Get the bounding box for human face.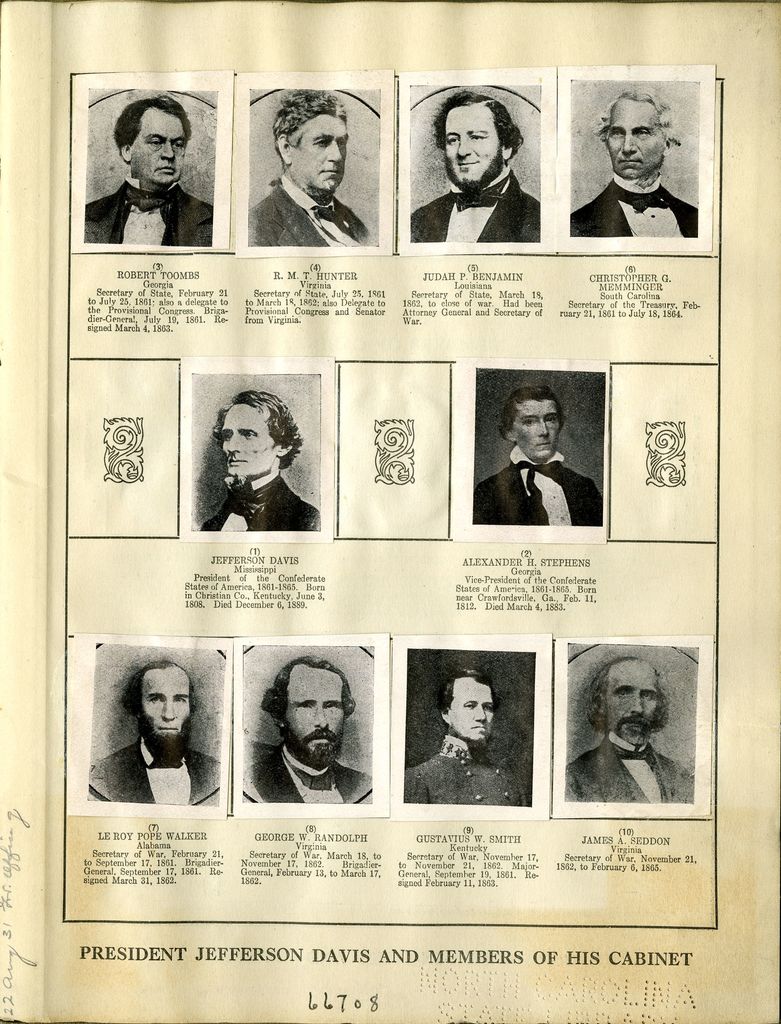
<bbox>289, 111, 346, 199</bbox>.
